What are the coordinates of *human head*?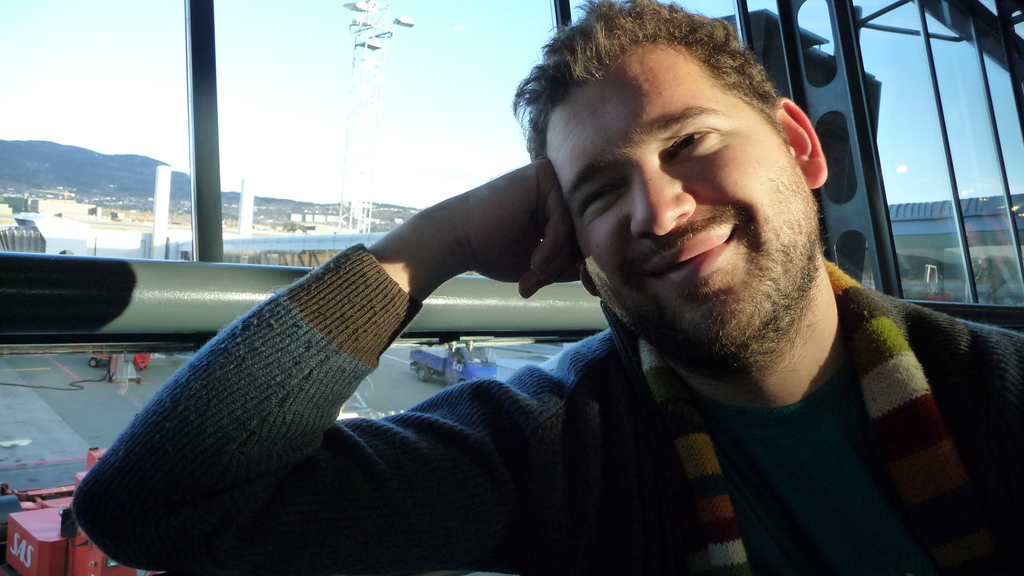
[568, 23, 813, 344].
